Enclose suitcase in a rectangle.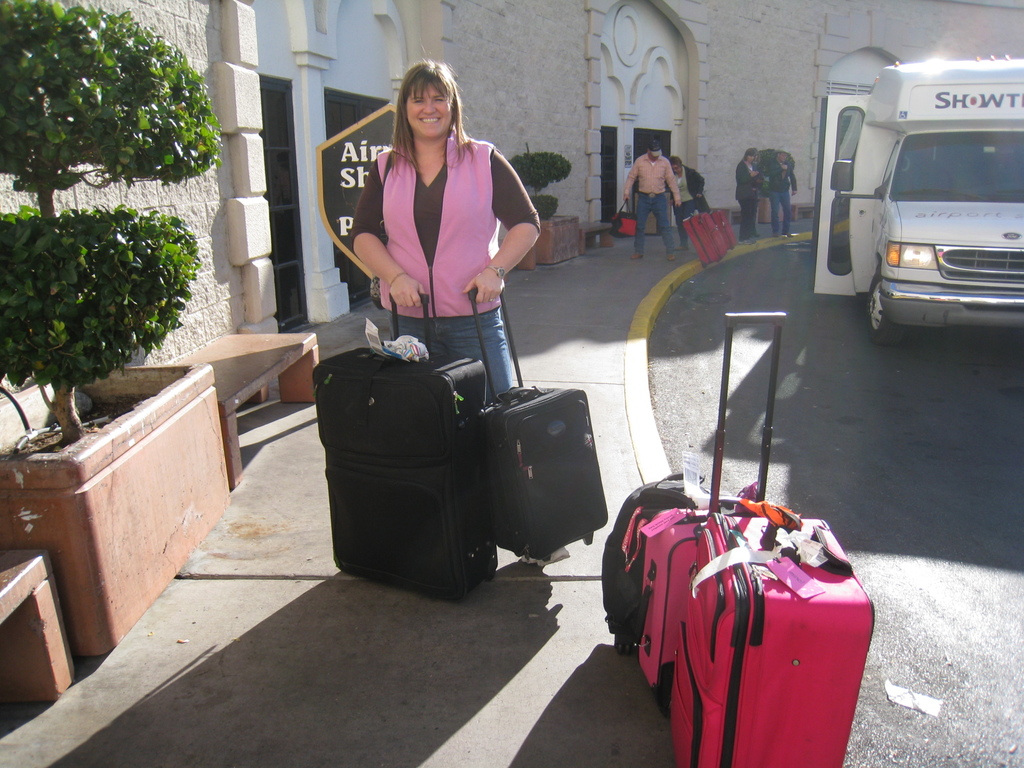
bbox=[662, 512, 876, 767].
